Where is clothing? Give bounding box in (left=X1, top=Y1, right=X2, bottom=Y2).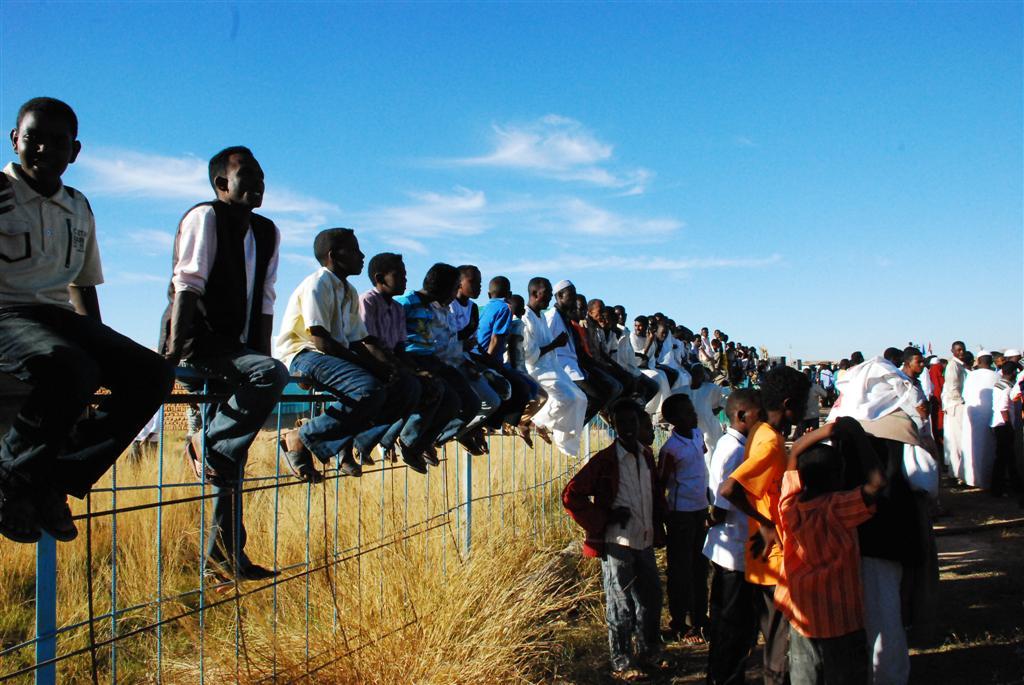
(left=508, top=312, right=544, bottom=421).
